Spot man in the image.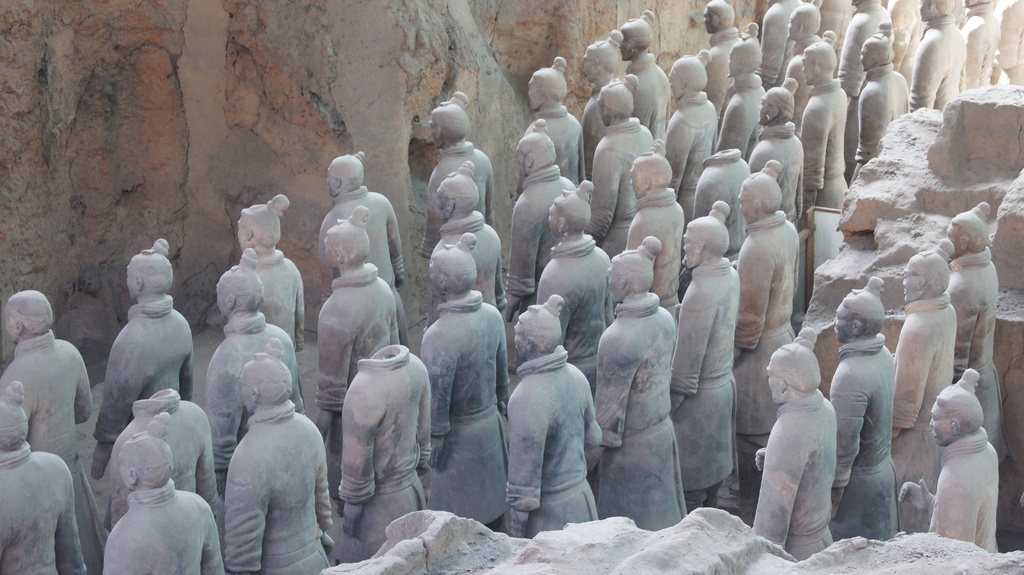
man found at x1=680, y1=202, x2=739, y2=509.
